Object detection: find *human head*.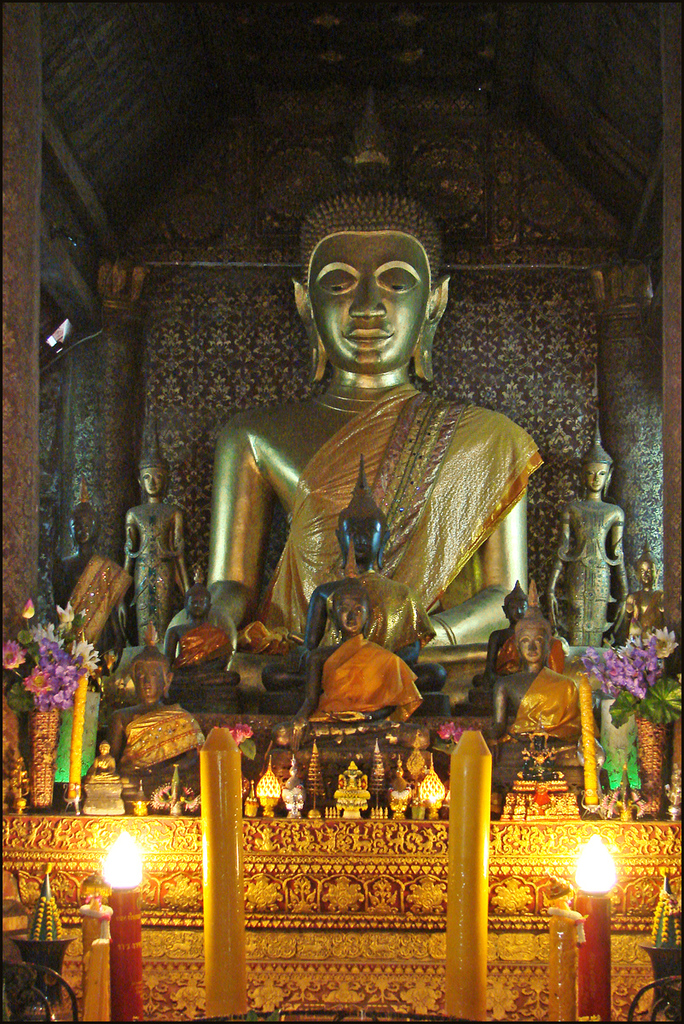
BBox(188, 584, 212, 619).
